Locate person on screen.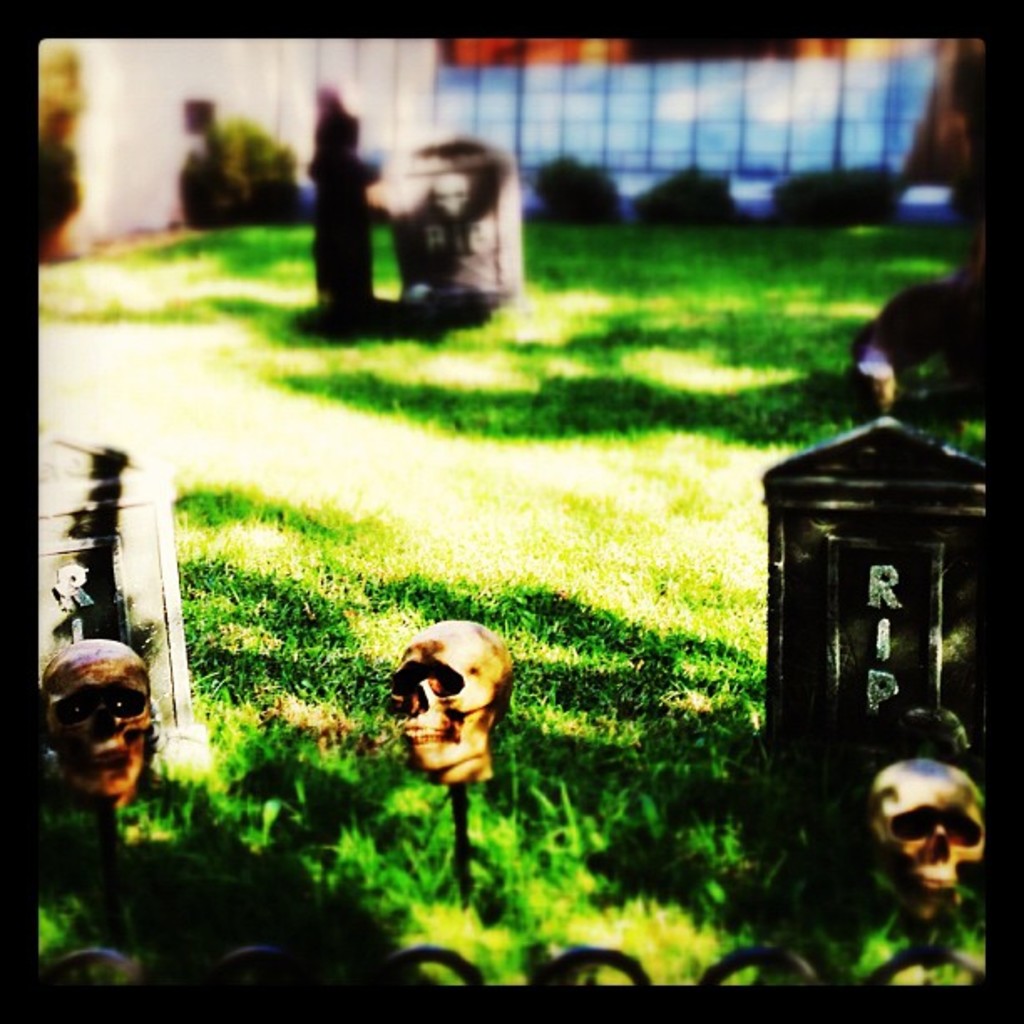
On screen at (291,87,398,341).
